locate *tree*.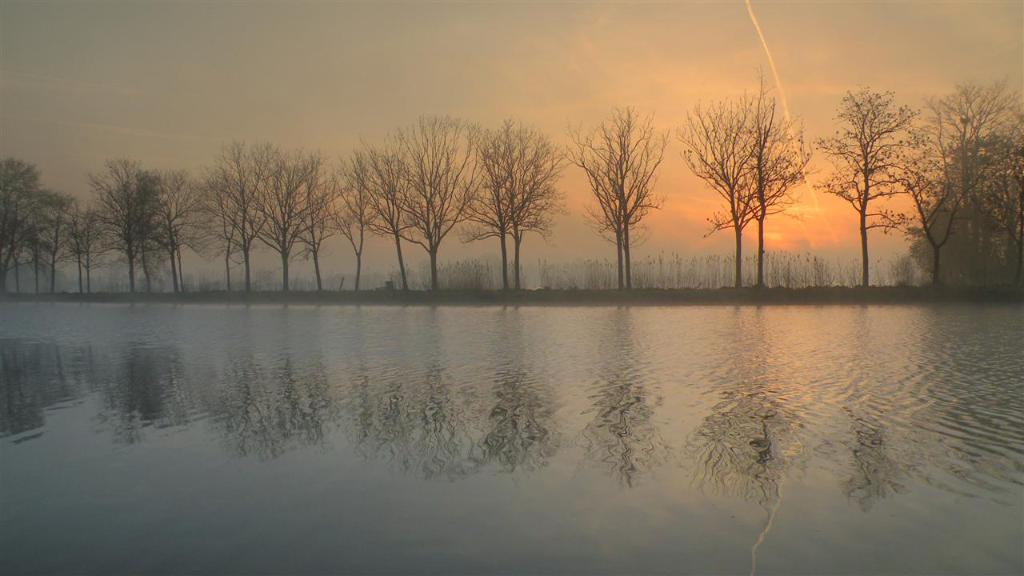
Bounding box: [left=273, top=147, right=308, bottom=294].
